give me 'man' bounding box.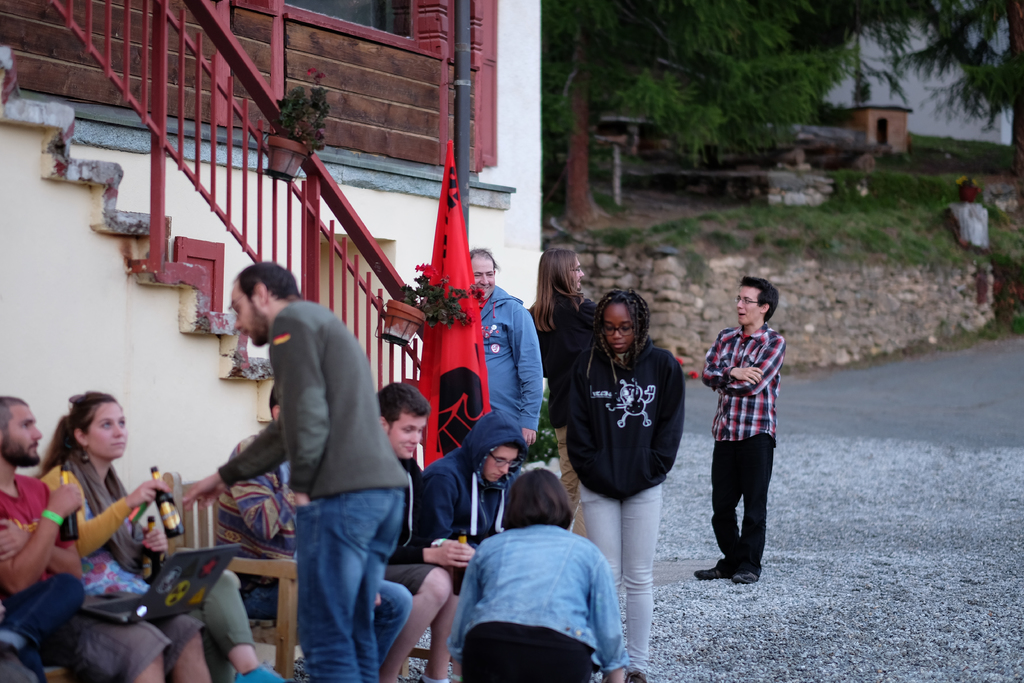
crop(376, 381, 477, 680).
